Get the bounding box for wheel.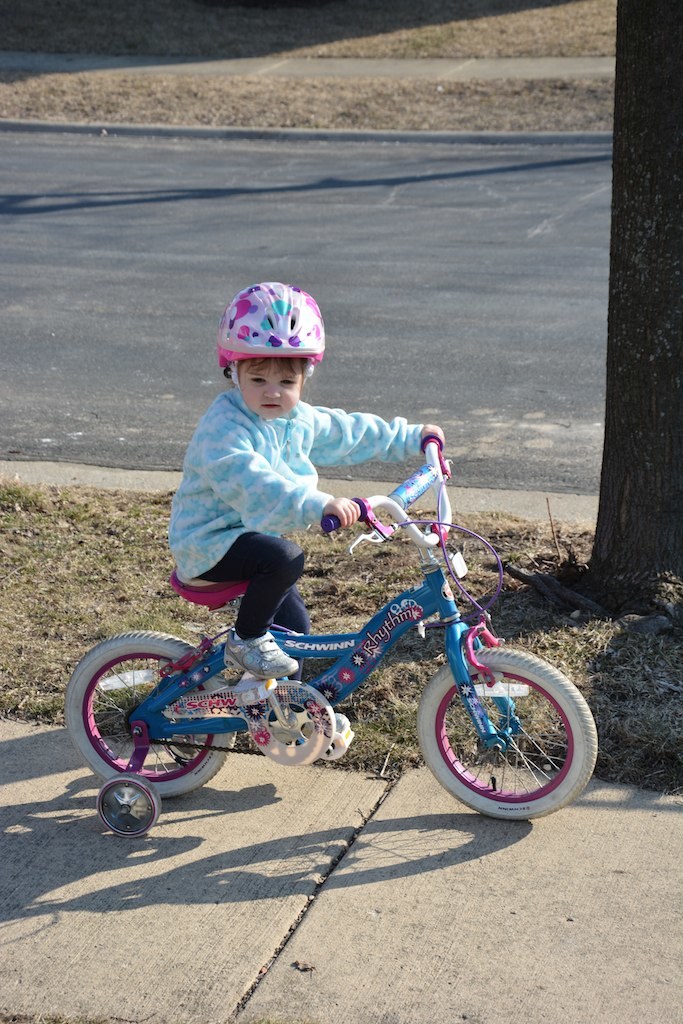
<box>63,630,235,800</box>.
